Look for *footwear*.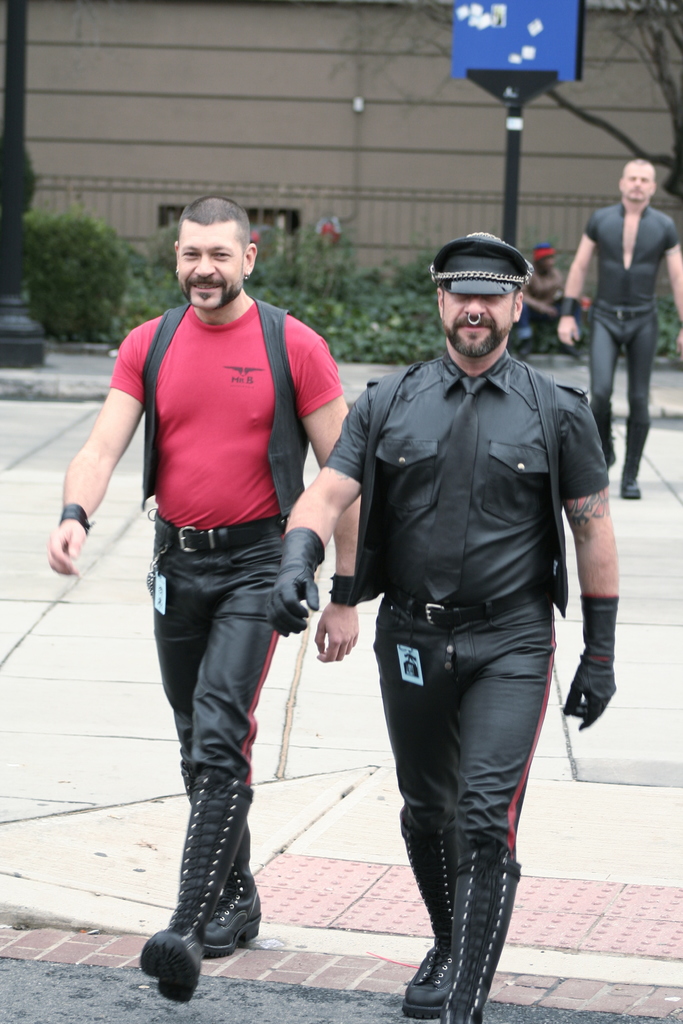
Found: <bbox>132, 923, 197, 1005</bbox>.
